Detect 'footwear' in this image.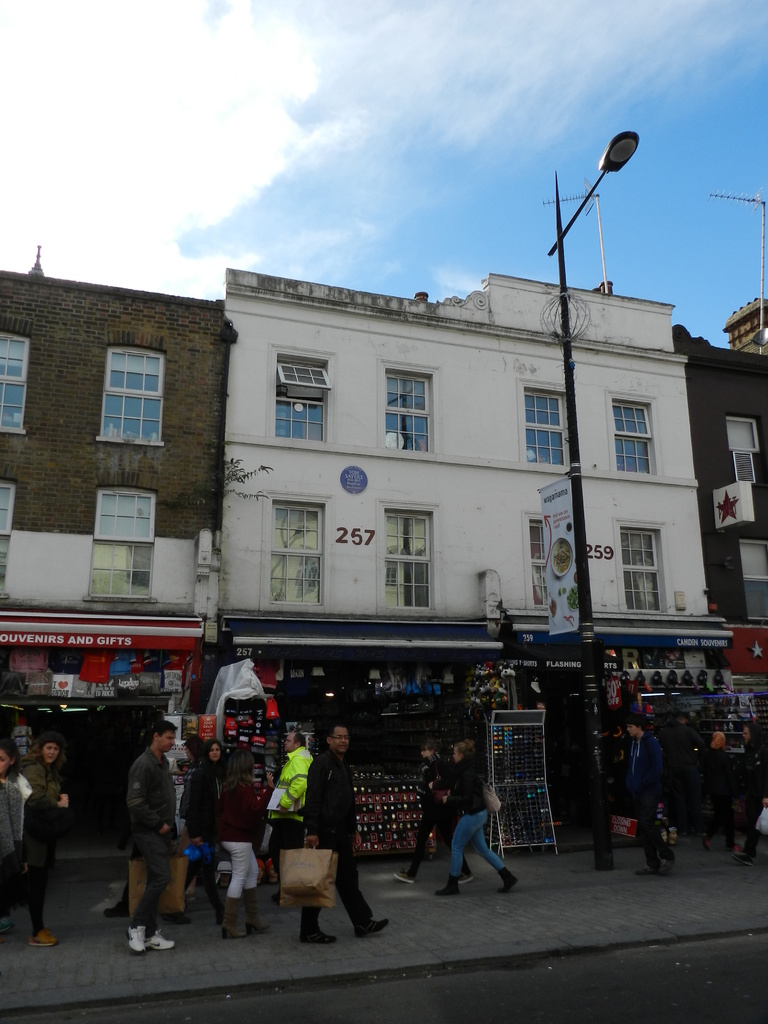
Detection: (101,904,131,920).
